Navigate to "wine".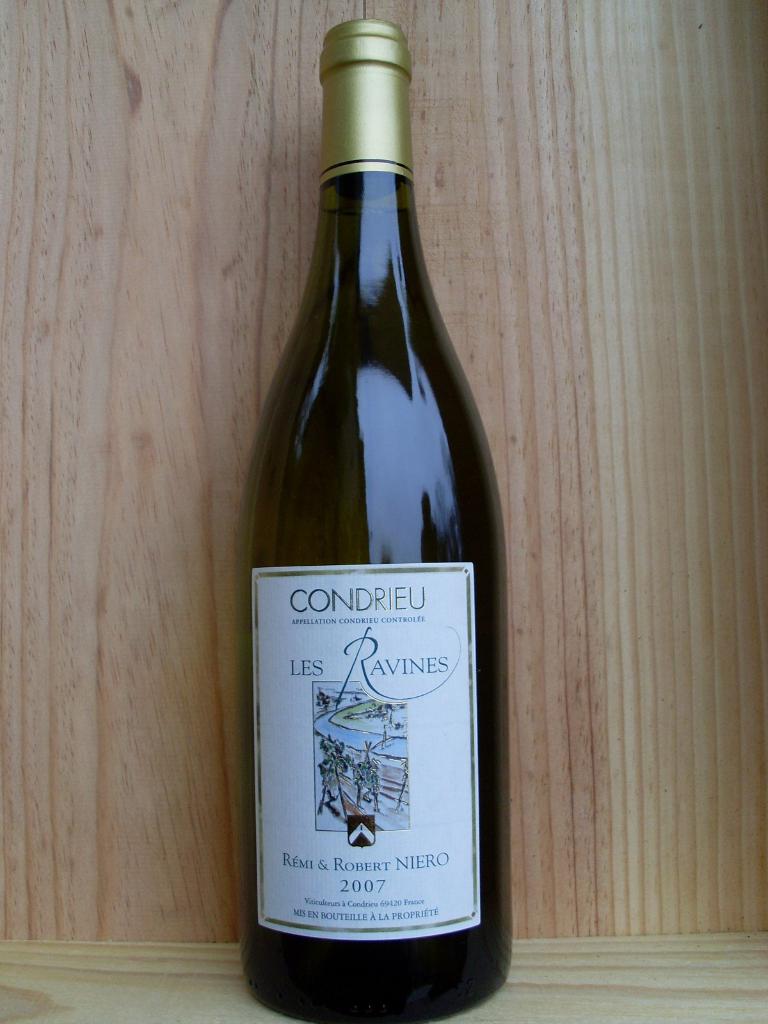
Navigation target: bbox=(230, 18, 504, 1006).
